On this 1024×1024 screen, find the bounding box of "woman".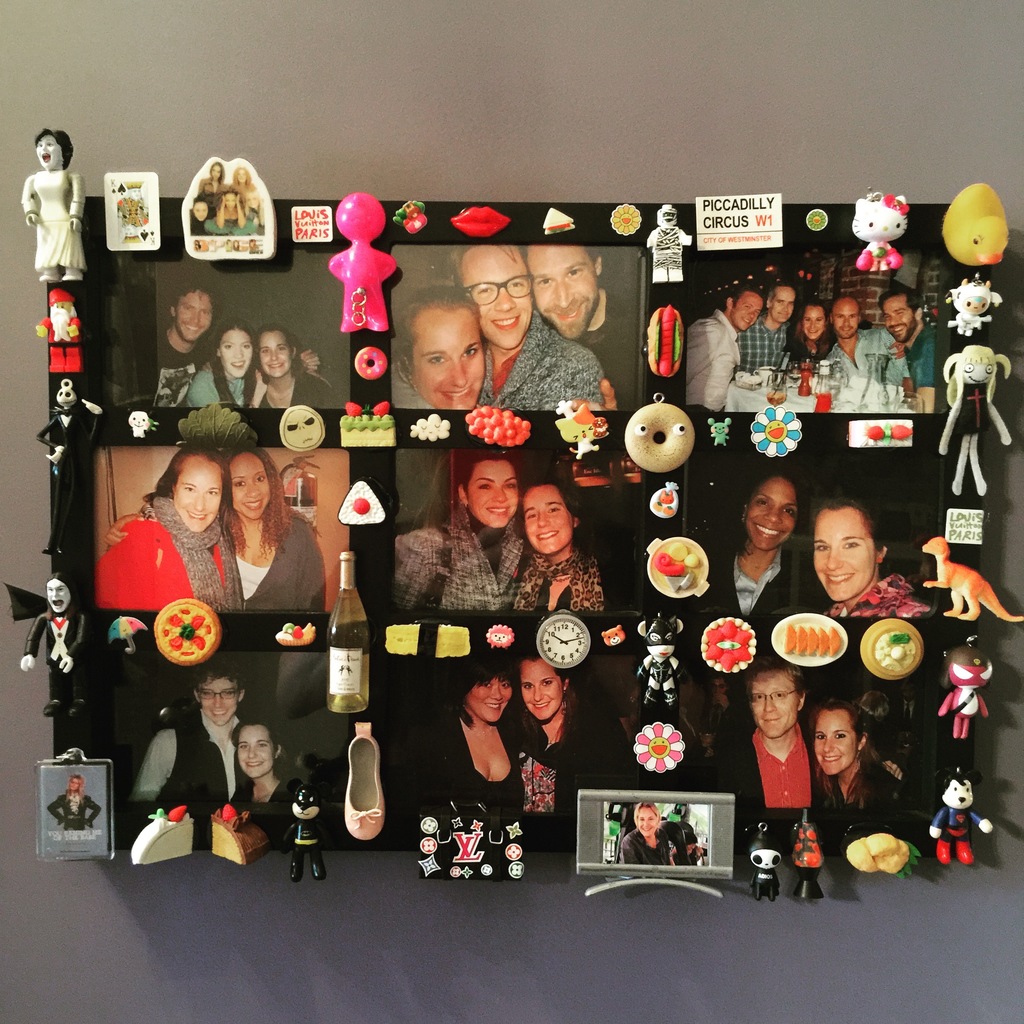
Bounding box: x1=620 y1=805 x2=676 y2=867.
